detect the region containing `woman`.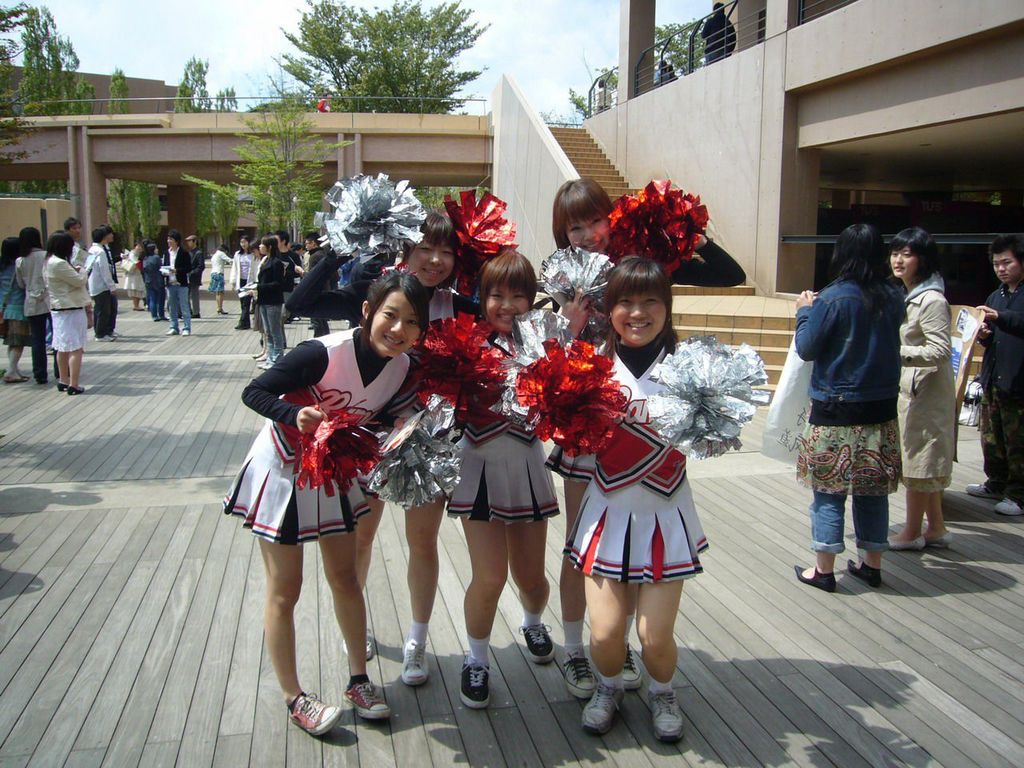
x1=202 y1=246 x2=223 y2=317.
